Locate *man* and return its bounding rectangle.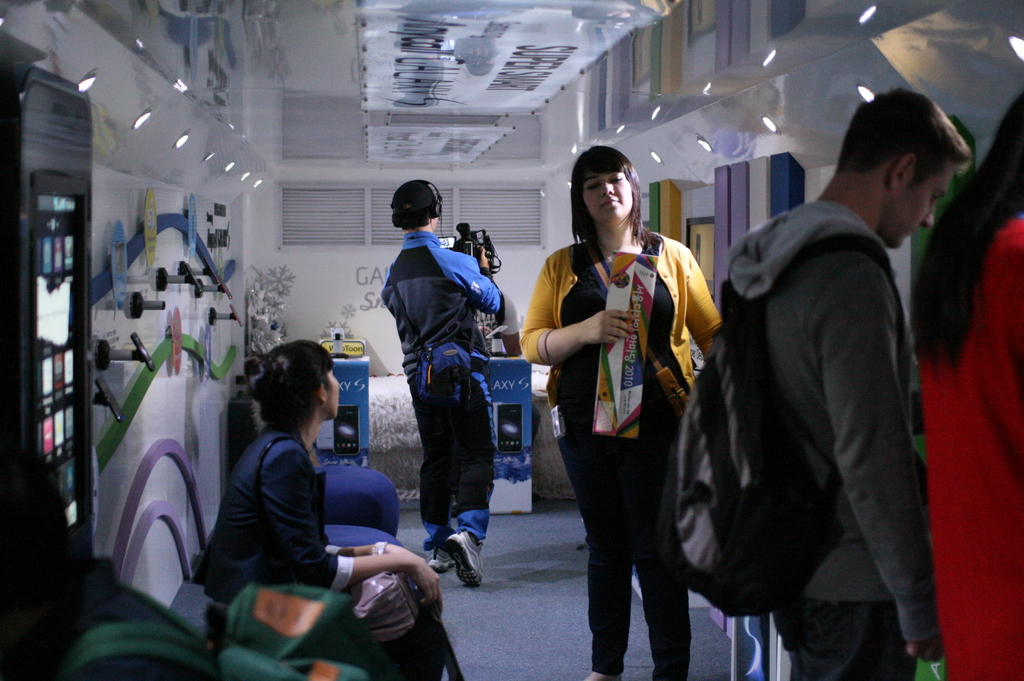
pyautogui.locateOnScreen(380, 179, 504, 591).
